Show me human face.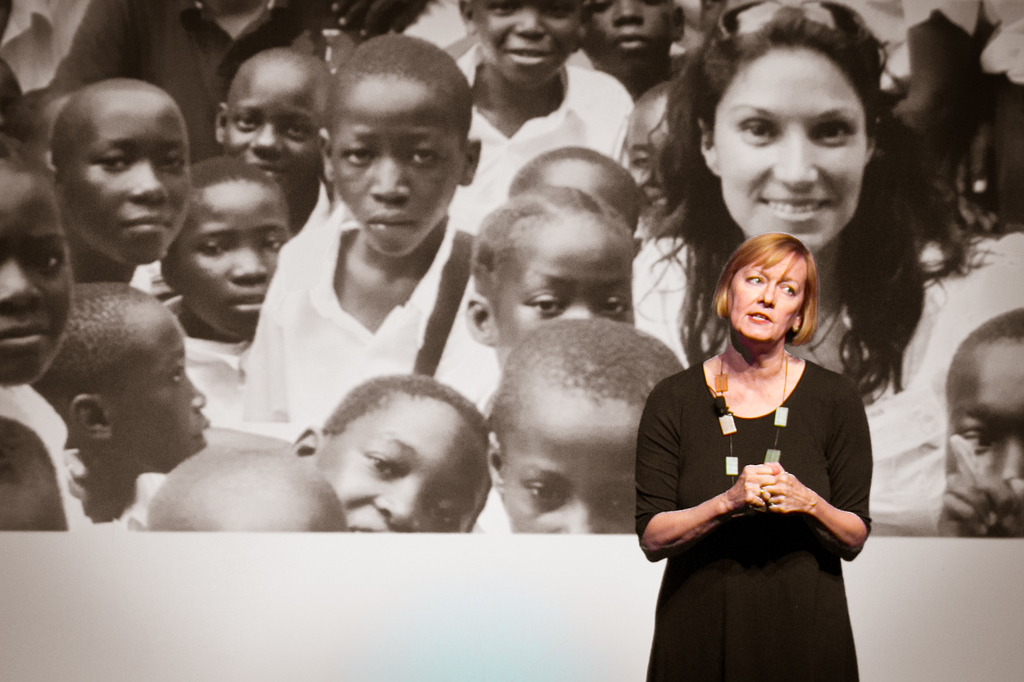
human face is here: [728,250,811,344].
